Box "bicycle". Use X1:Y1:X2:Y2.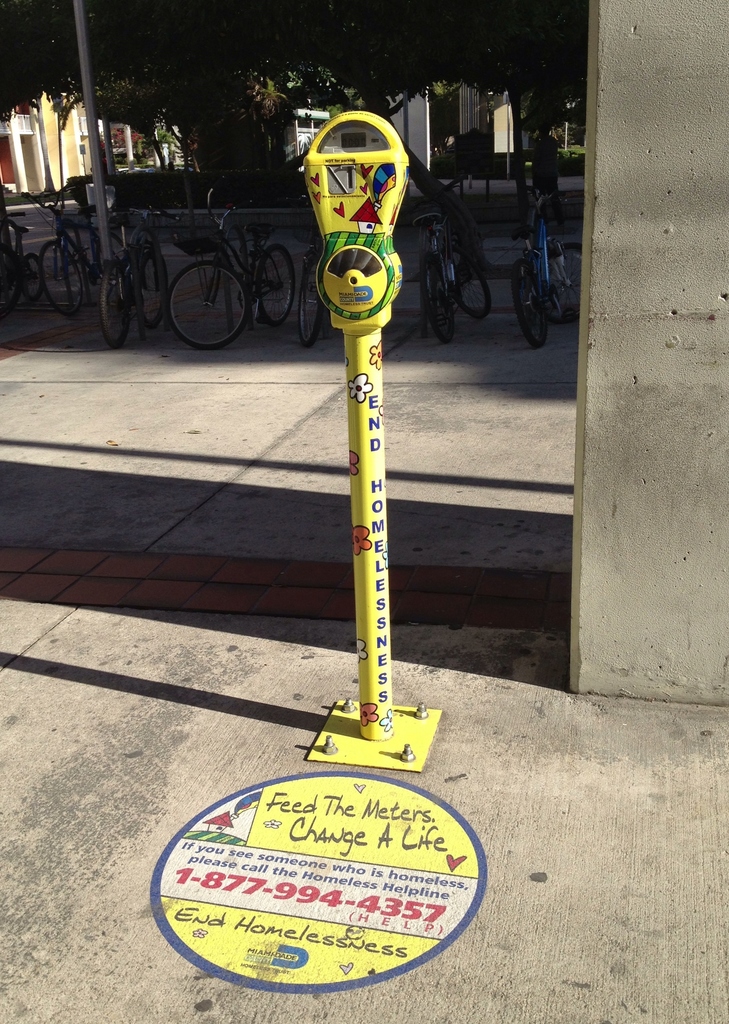
293:193:335:347.
